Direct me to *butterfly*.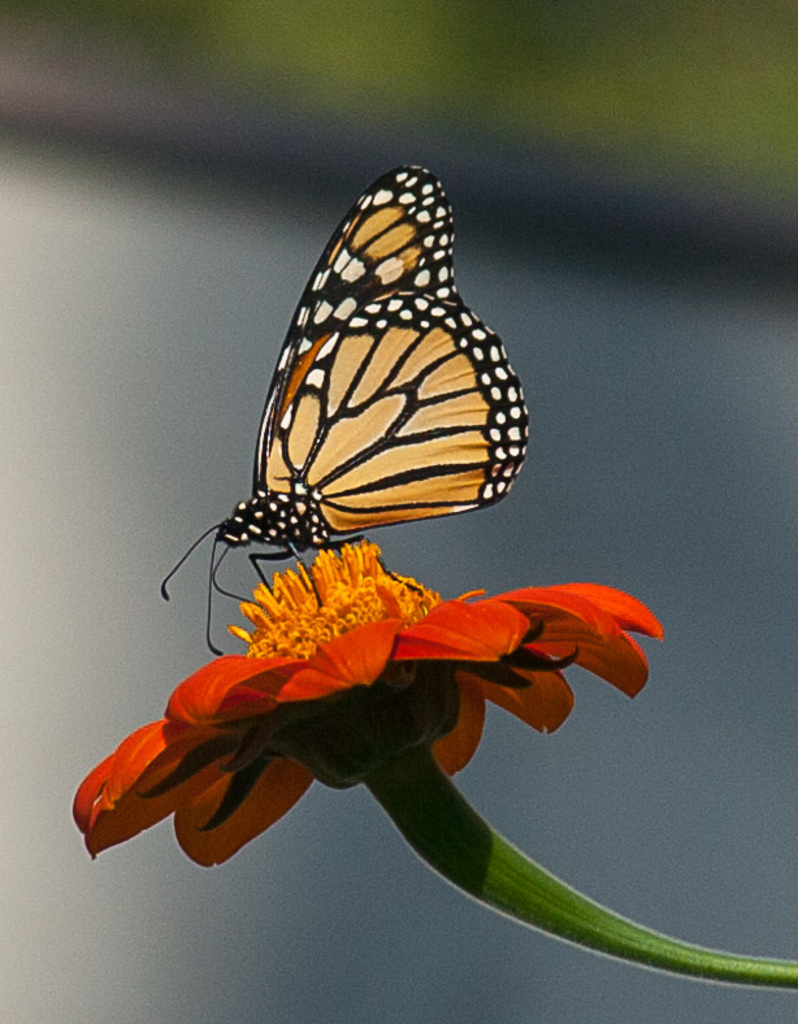
Direction: (160,165,532,659).
